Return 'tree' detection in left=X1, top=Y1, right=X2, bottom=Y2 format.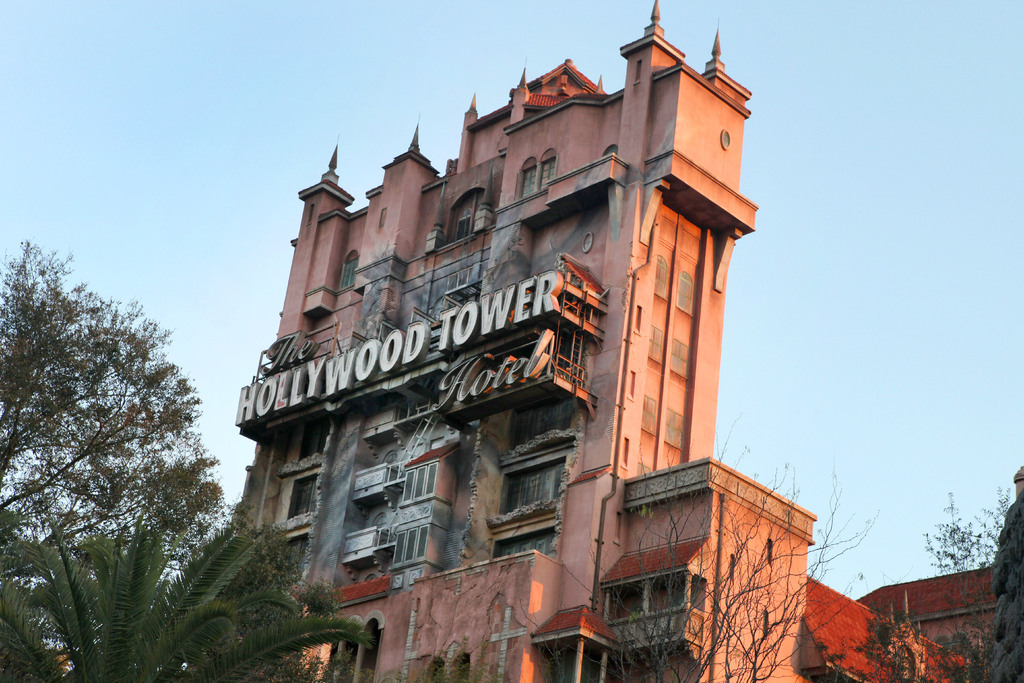
left=2, top=236, right=220, bottom=679.
